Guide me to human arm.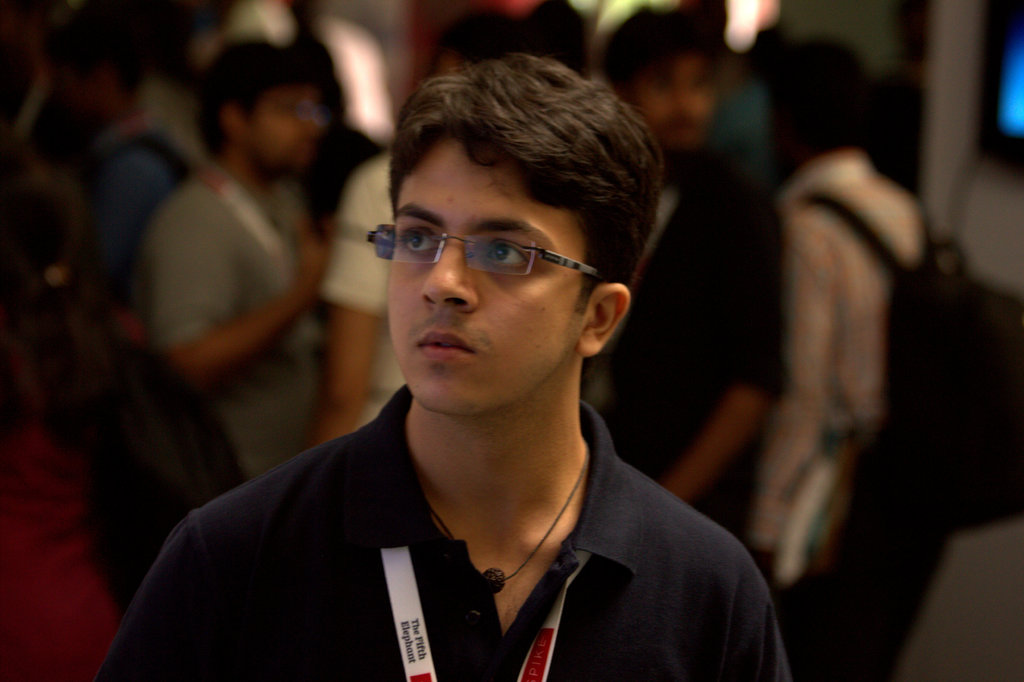
Guidance: [left=90, top=150, right=171, bottom=343].
